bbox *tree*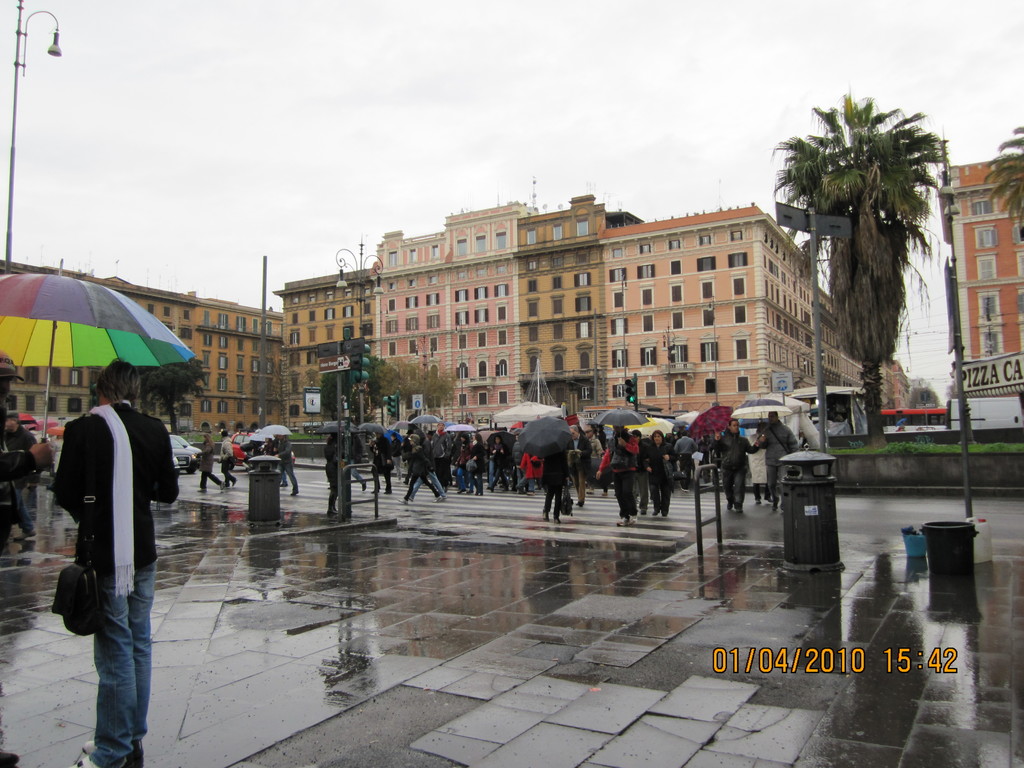
select_region(801, 118, 970, 429)
